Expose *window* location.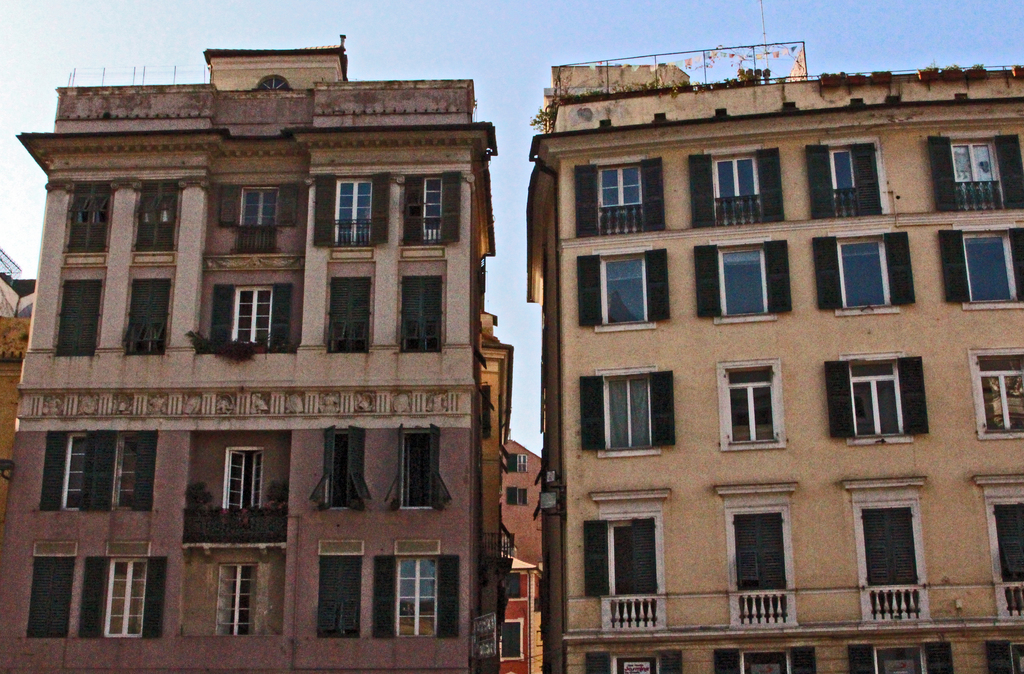
Exposed at rect(330, 177, 370, 245).
